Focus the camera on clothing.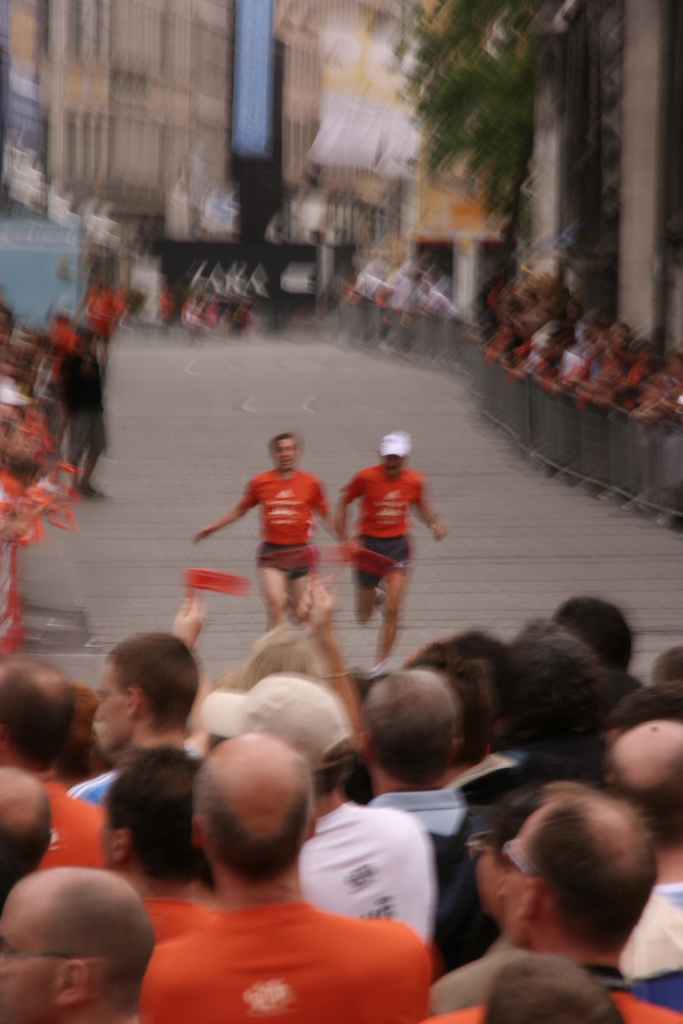
Focus region: bbox=(236, 463, 327, 587).
